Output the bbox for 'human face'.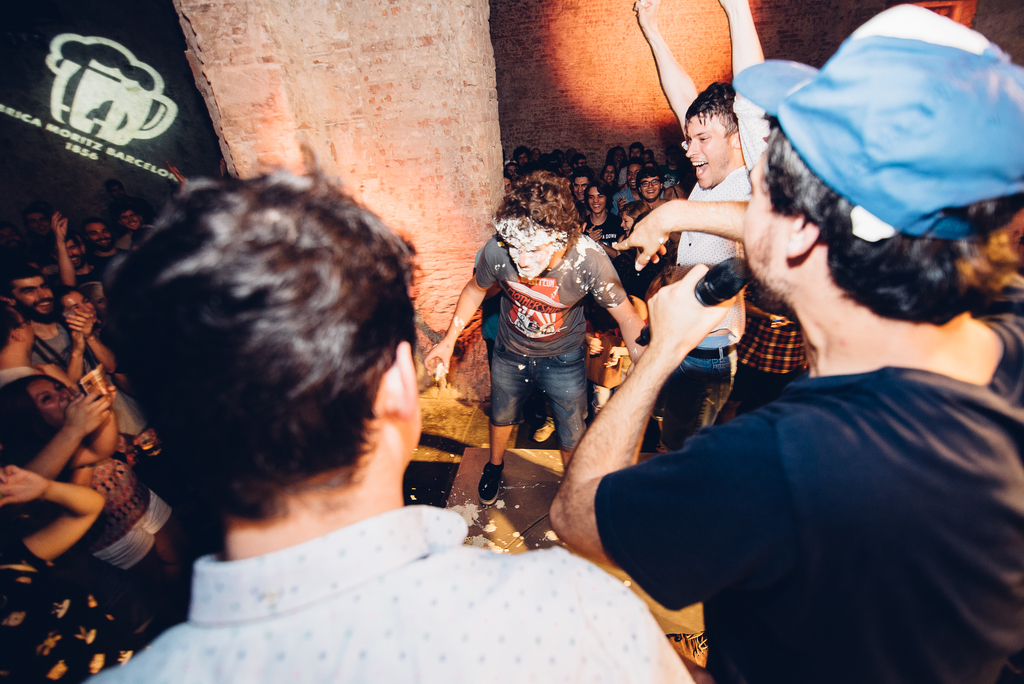
{"x1": 114, "y1": 206, "x2": 141, "y2": 231}.
